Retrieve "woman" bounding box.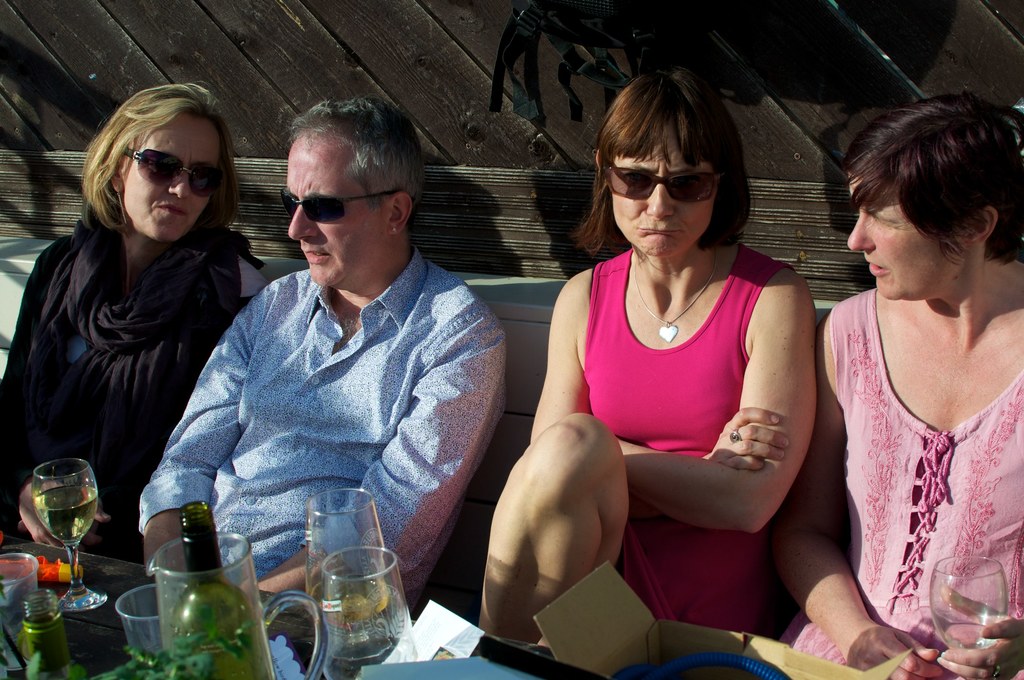
Bounding box: [left=788, top=107, right=1023, bottom=676].
